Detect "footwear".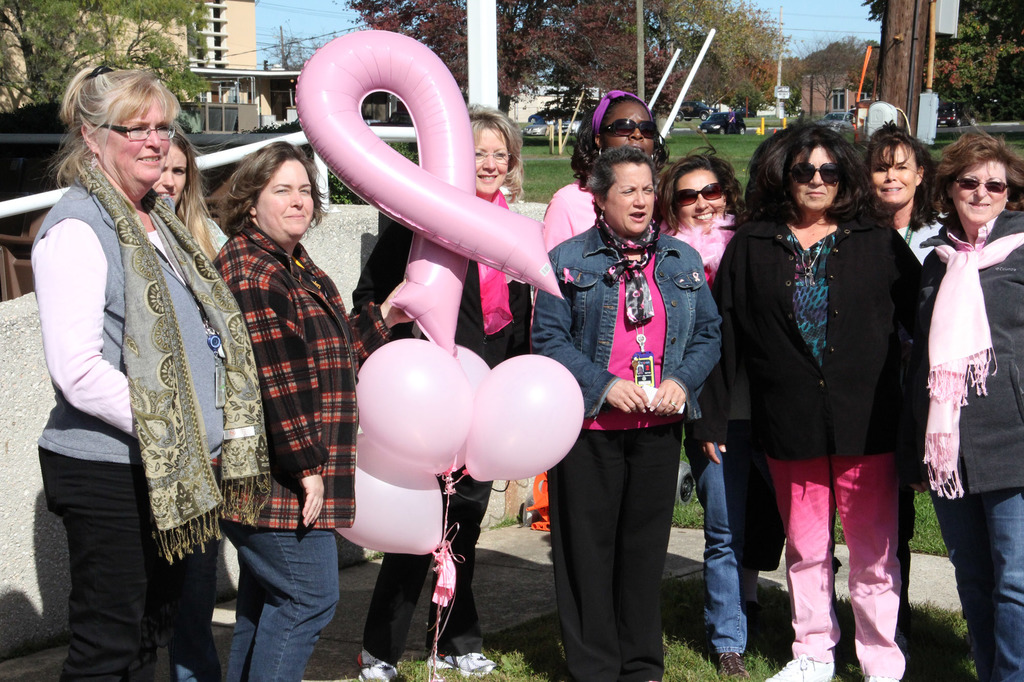
Detected at <box>429,649,500,671</box>.
